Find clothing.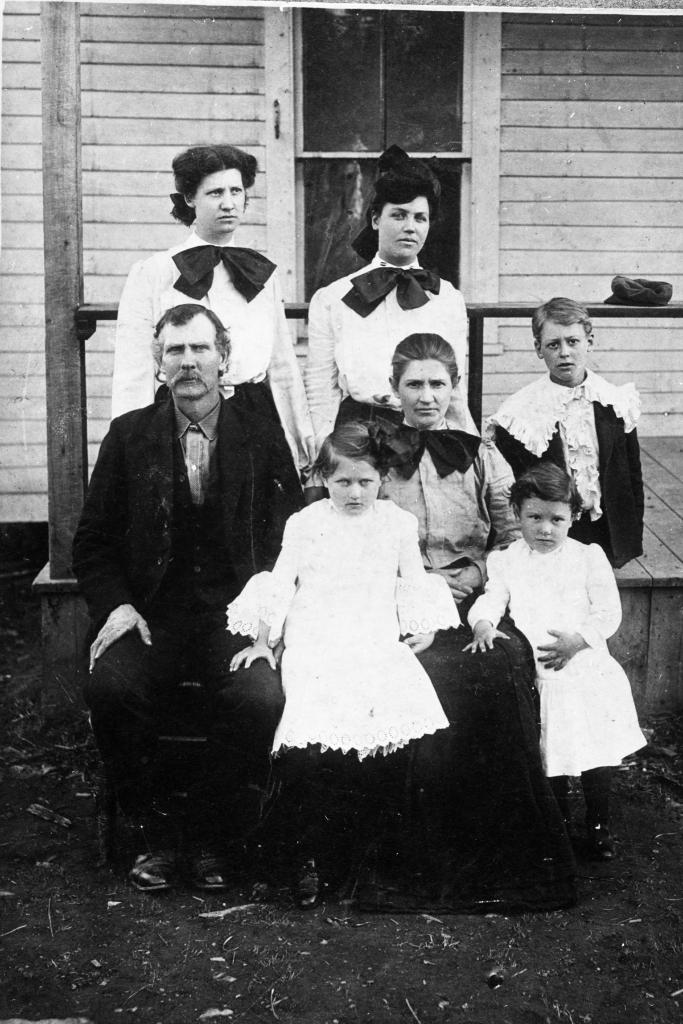
rect(227, 494, 457, 758).
